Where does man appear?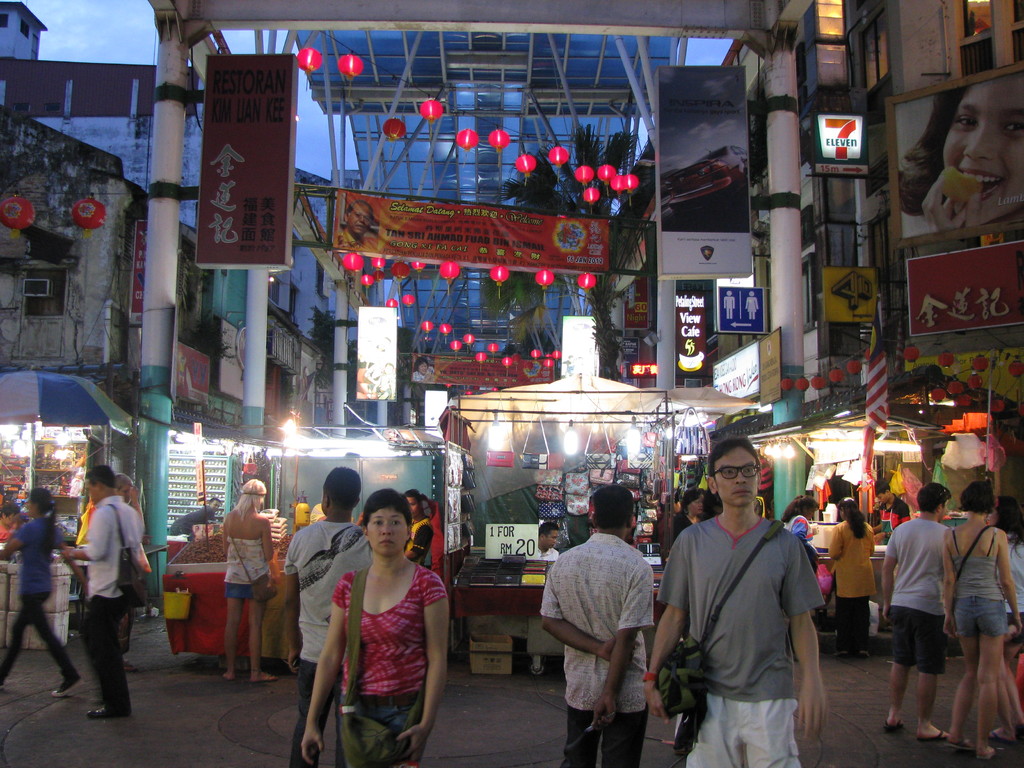
Appears at bbox=[62, 461, 138, 712].
